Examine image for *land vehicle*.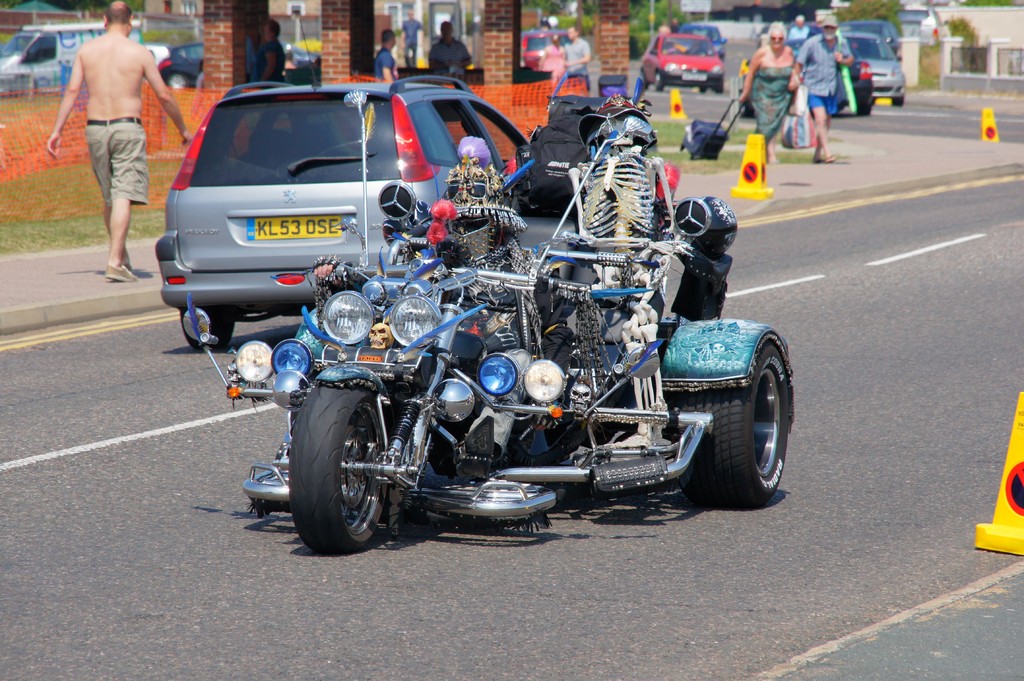
Examination result: [840,20,900,51].
